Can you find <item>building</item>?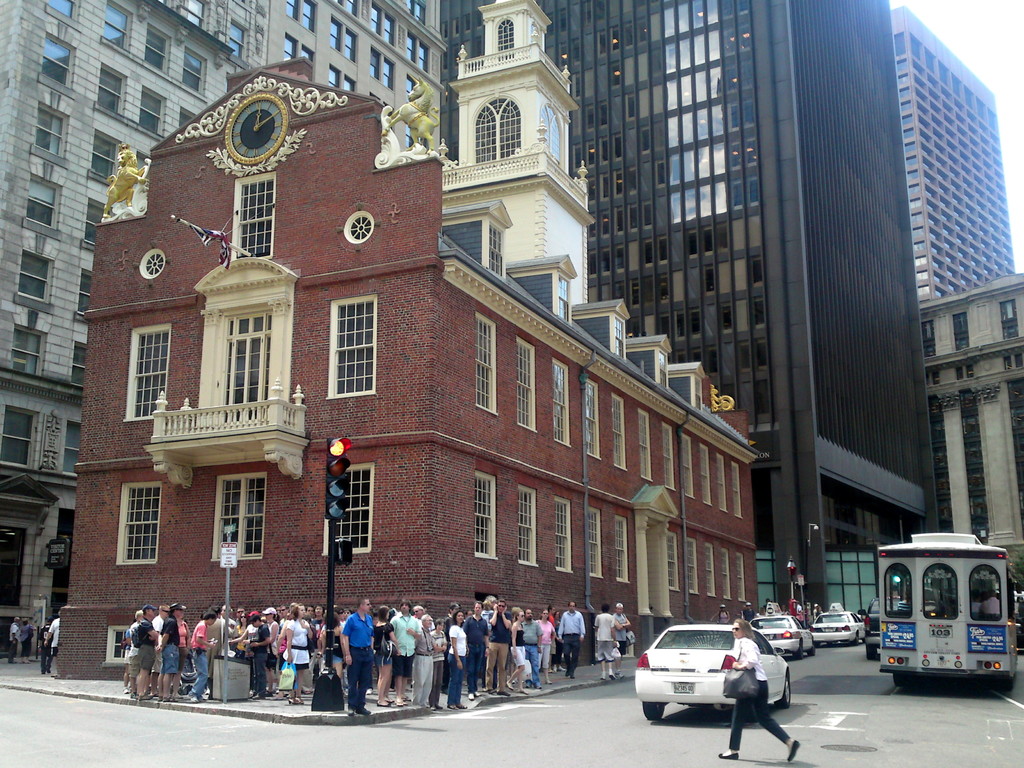
Yes, bounding box: [left=918, top=273, right=1023, bottom=565].
